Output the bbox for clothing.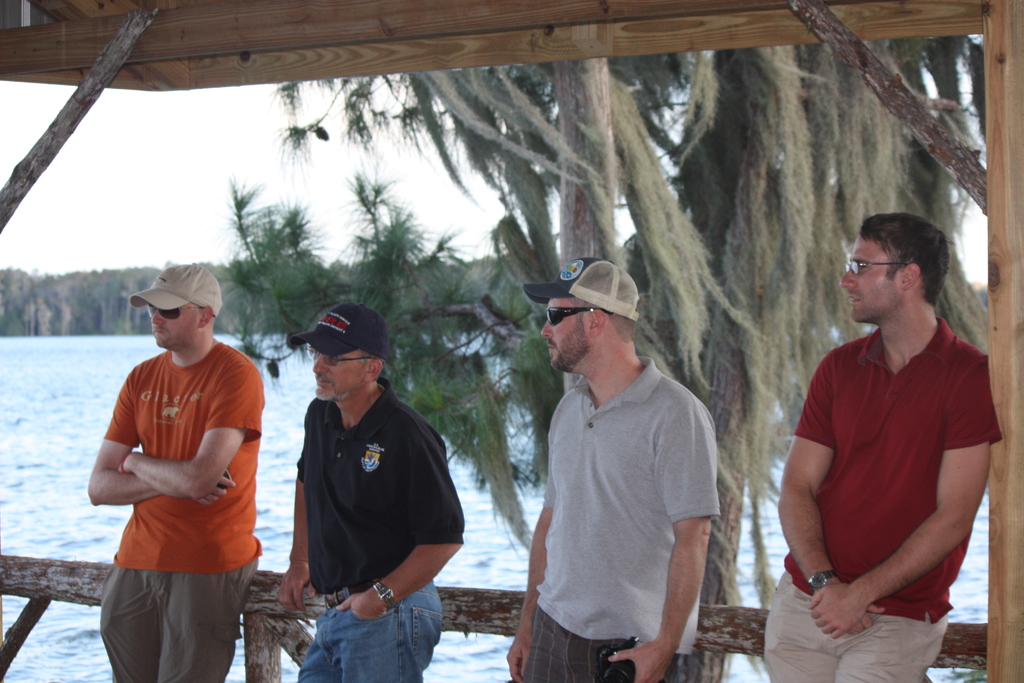
299,375,464,682.
